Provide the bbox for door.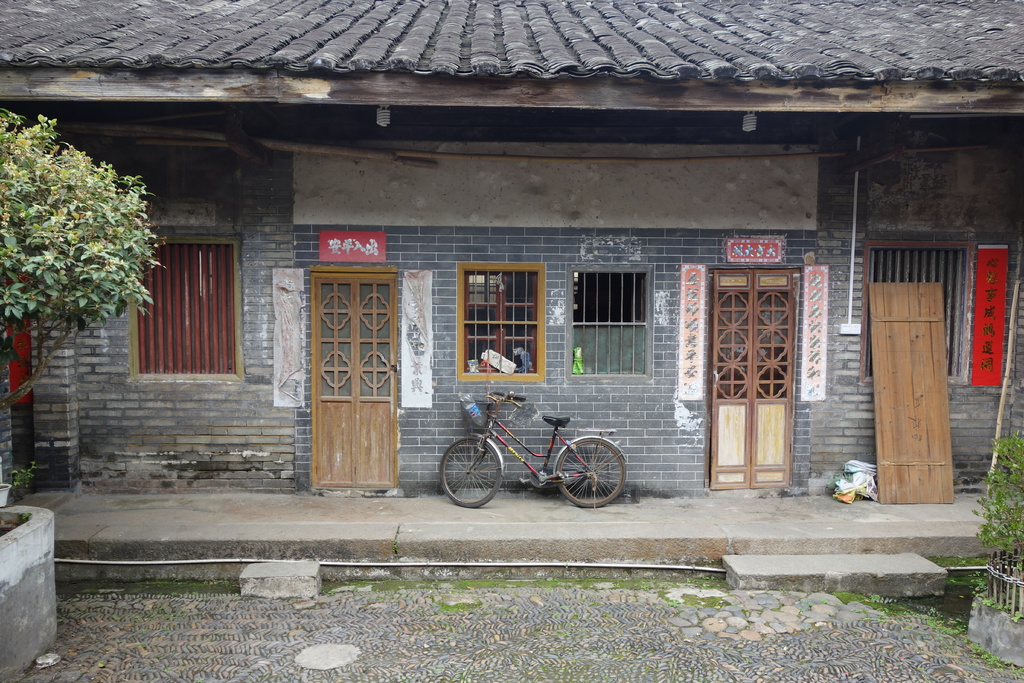
312,277,394,487.
